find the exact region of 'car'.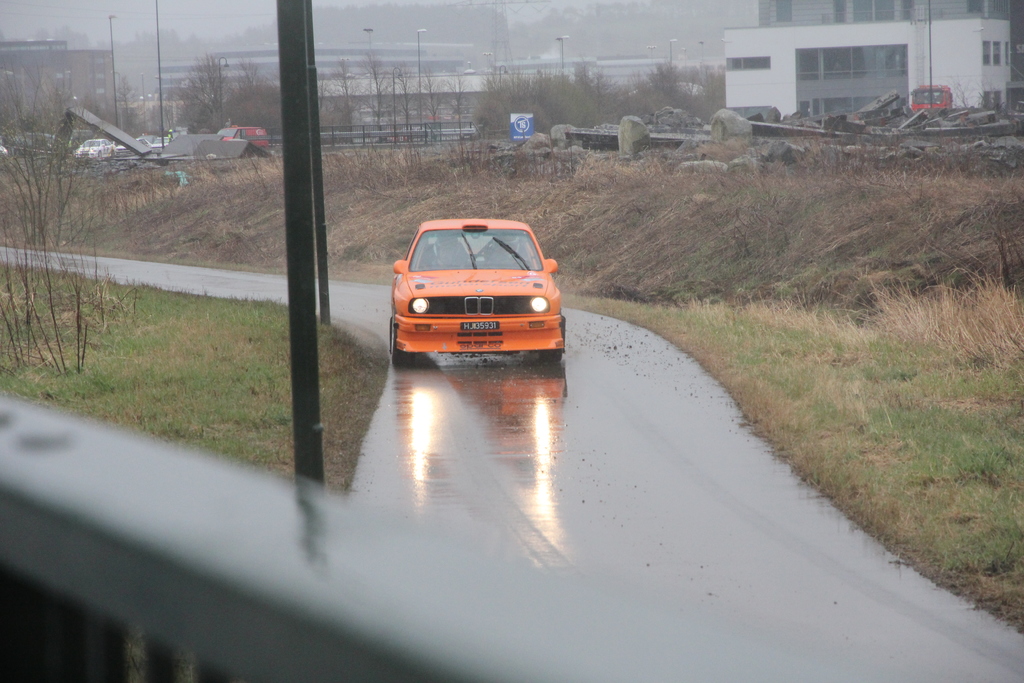
Exact region: box=[151, 134, 164, 144].
